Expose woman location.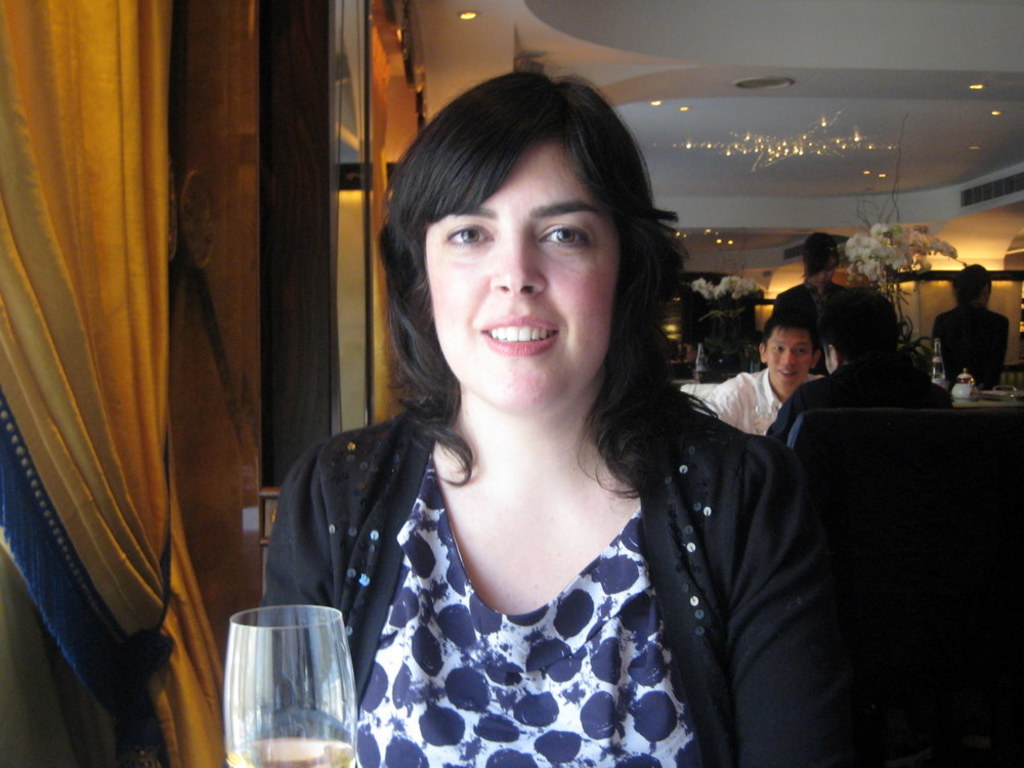
Exposed at pyautogui.locateOnScreen(770, 227, 864, 378).
